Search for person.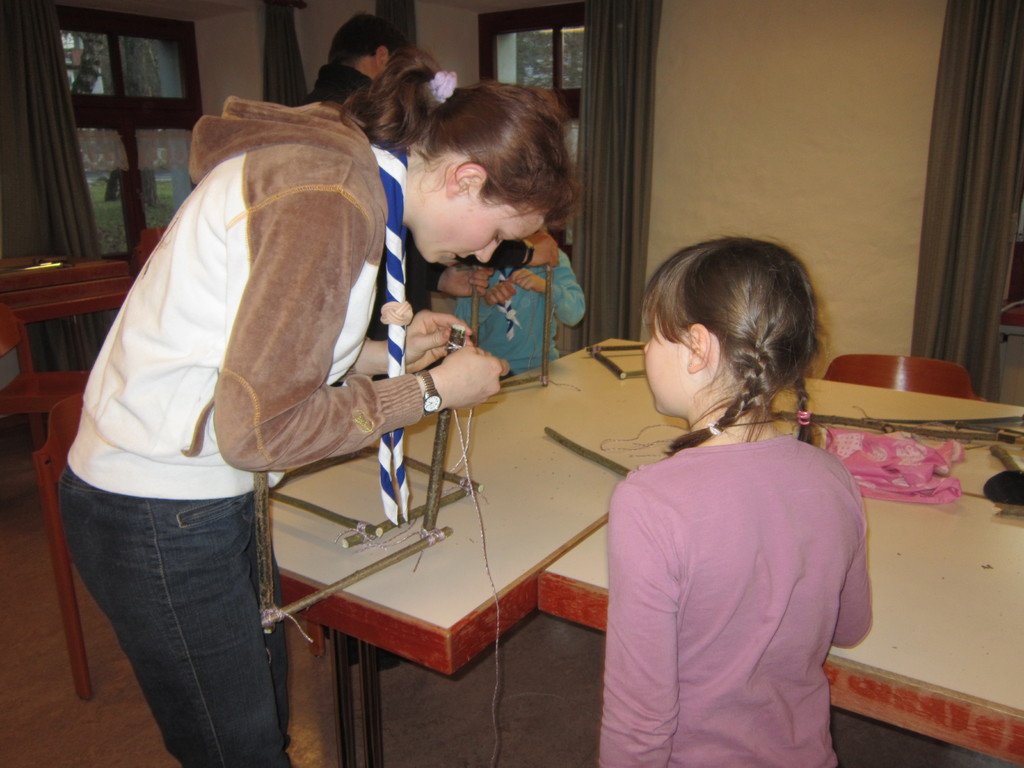
Found at <box>55,47,587,765</box>.
